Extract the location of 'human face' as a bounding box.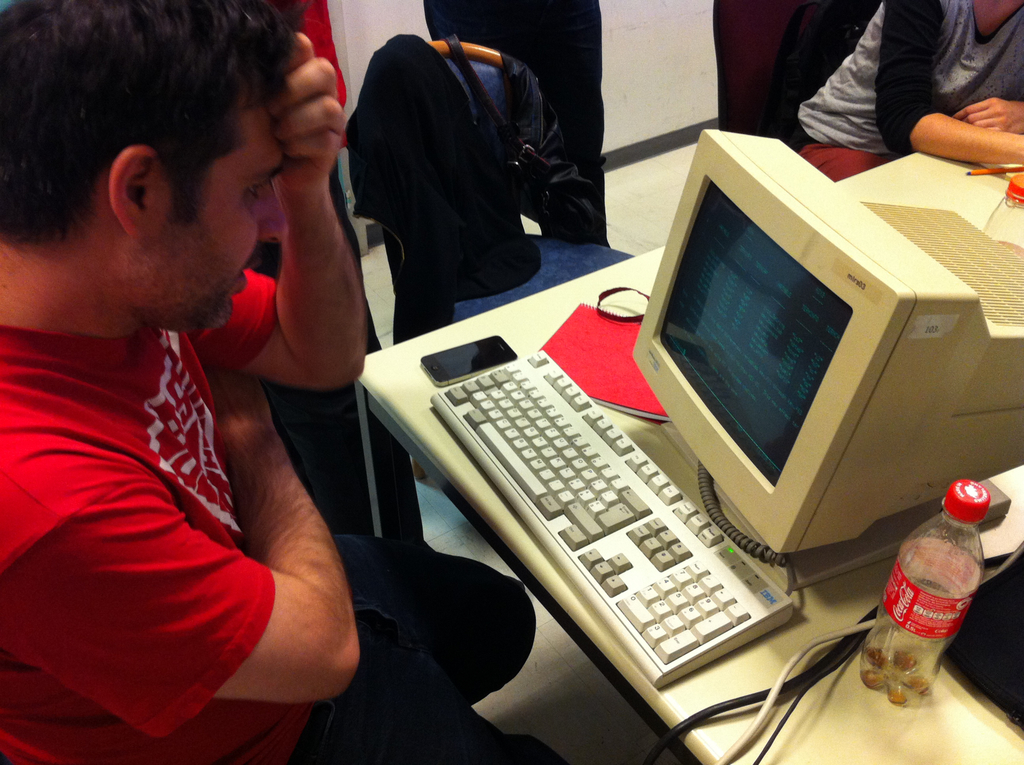
Rect(141, 81, 291, 328).
